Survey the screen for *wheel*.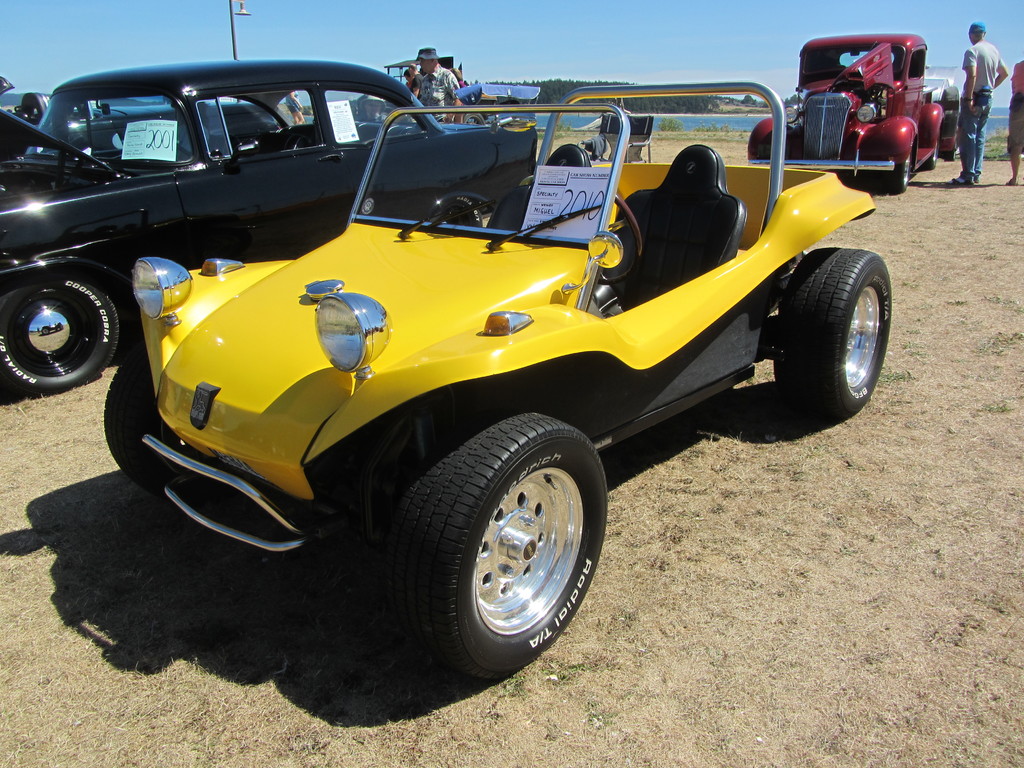
Survey found: BBox(373, 424, 623, 687).
